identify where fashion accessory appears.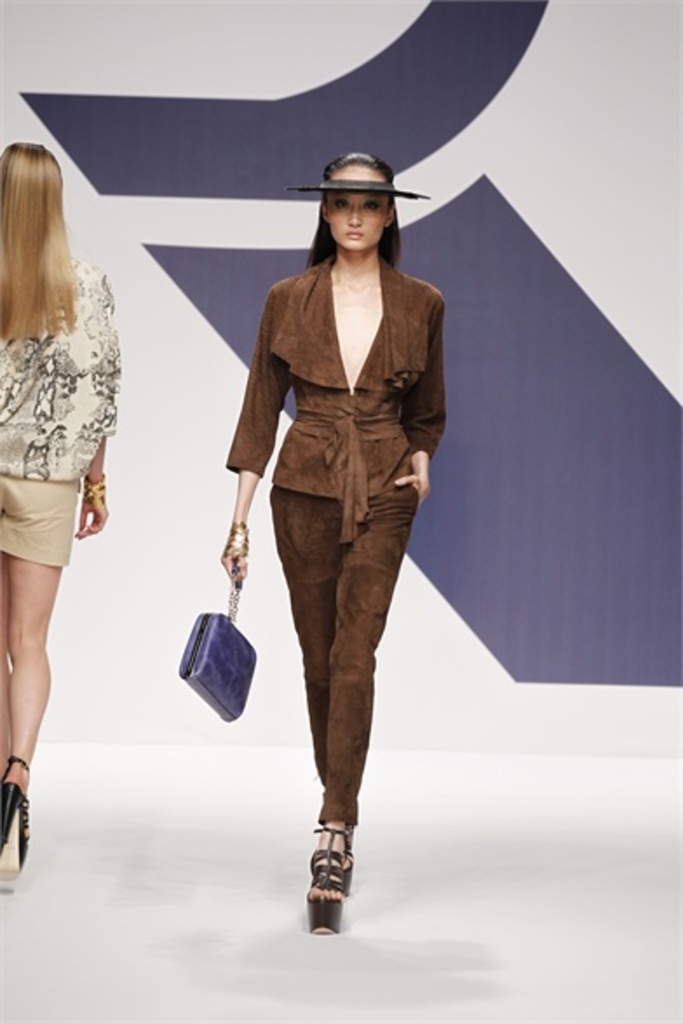
Appears at (176,596,256,707).
